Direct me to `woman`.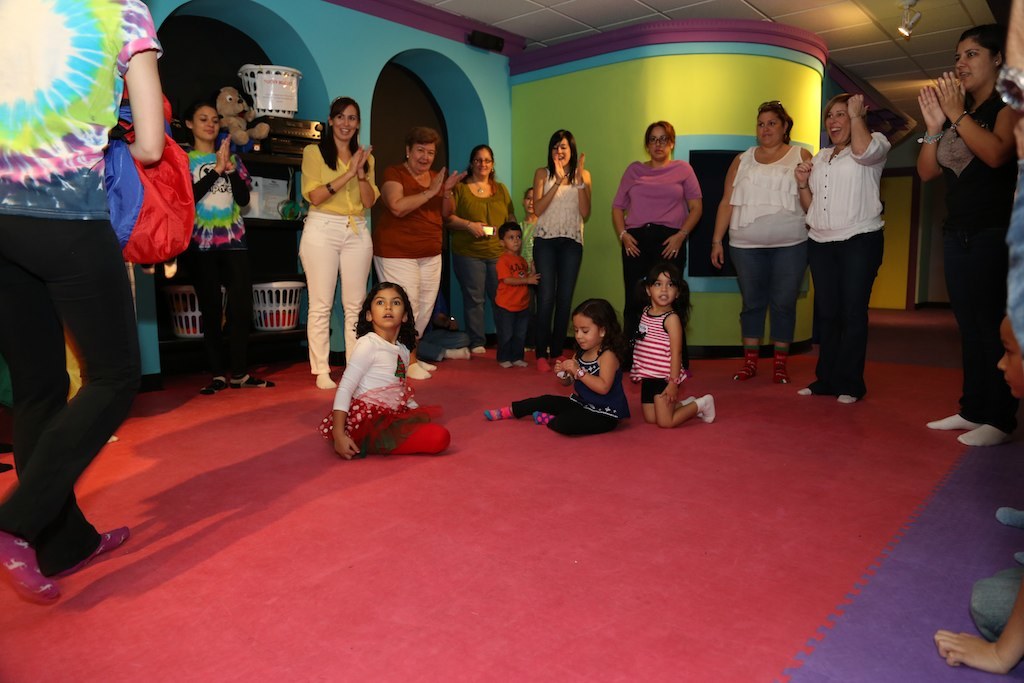
Direction: [796,91,885,405].
